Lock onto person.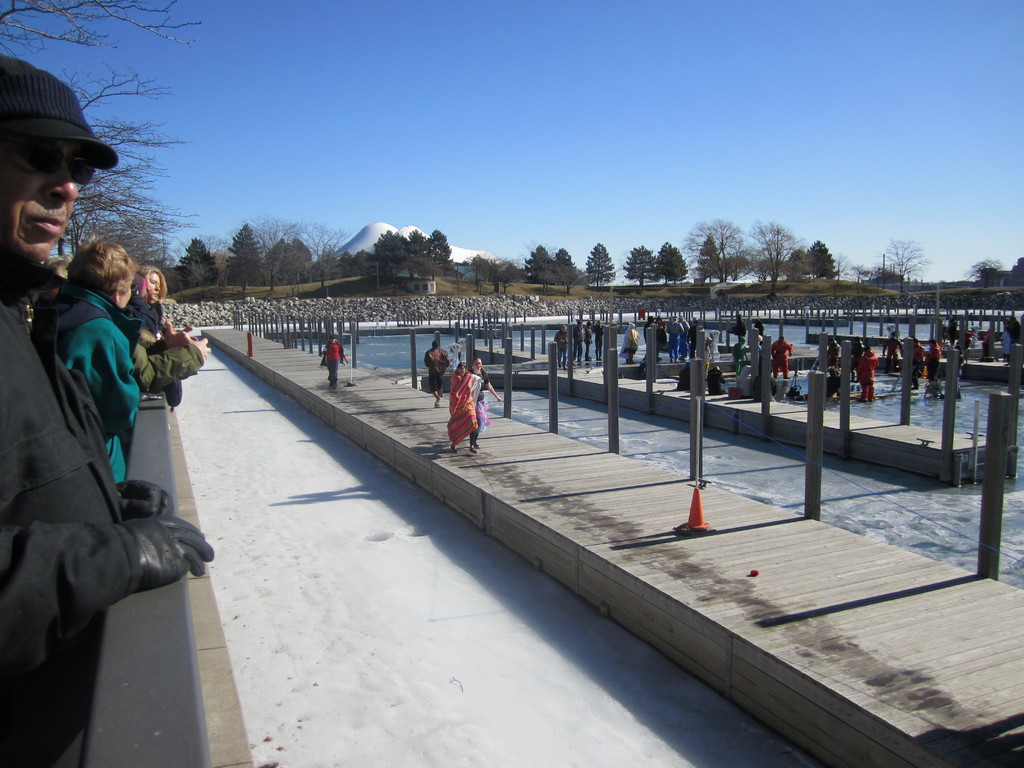
Locked: select_region(420, 337, 445, 406).
